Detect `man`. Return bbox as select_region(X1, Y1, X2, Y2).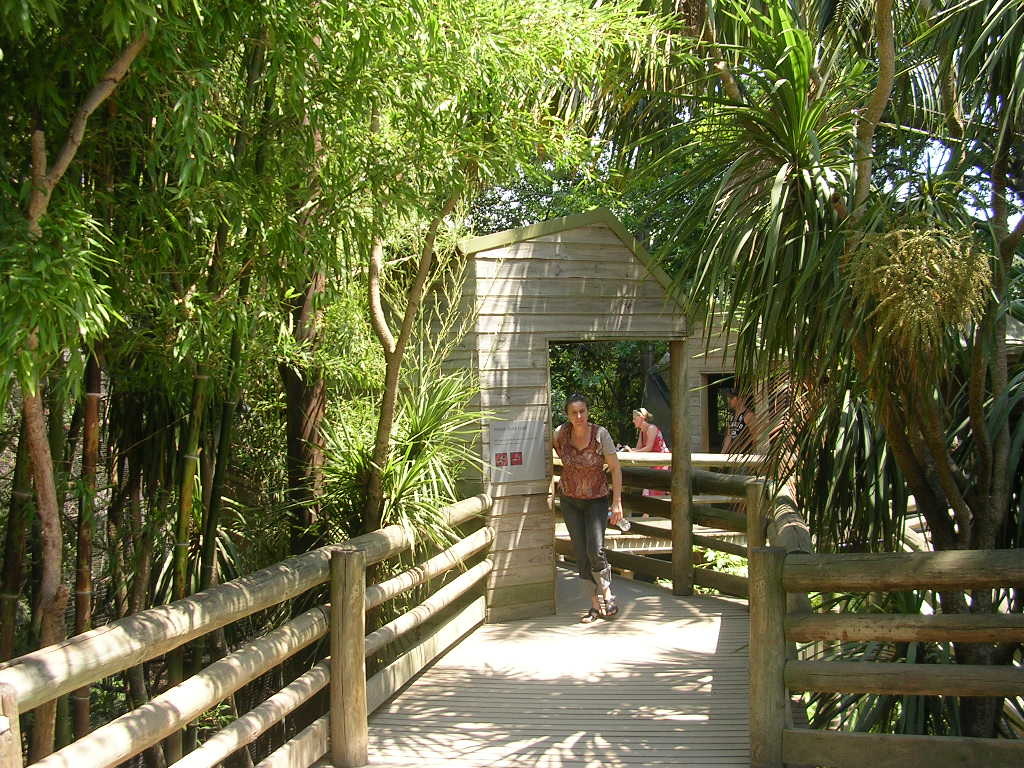
select_region(719, 387, 761, 457).
